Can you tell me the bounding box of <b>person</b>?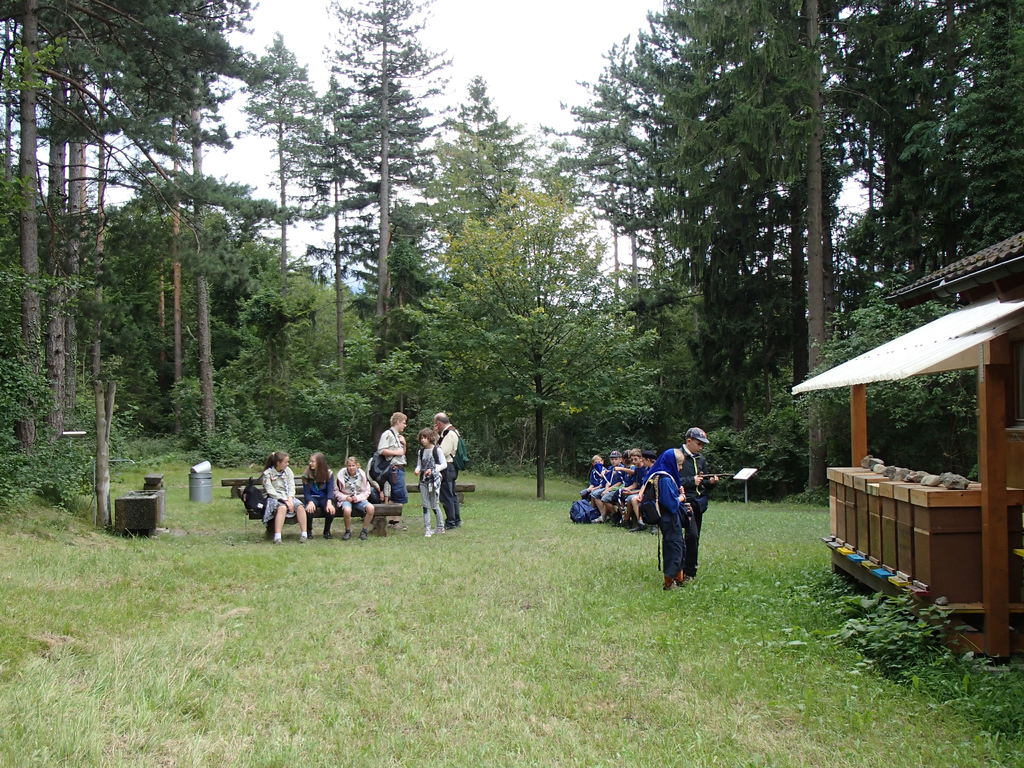
{"left": 333, "top": 458, "right": 365, "bottom": 537}.
